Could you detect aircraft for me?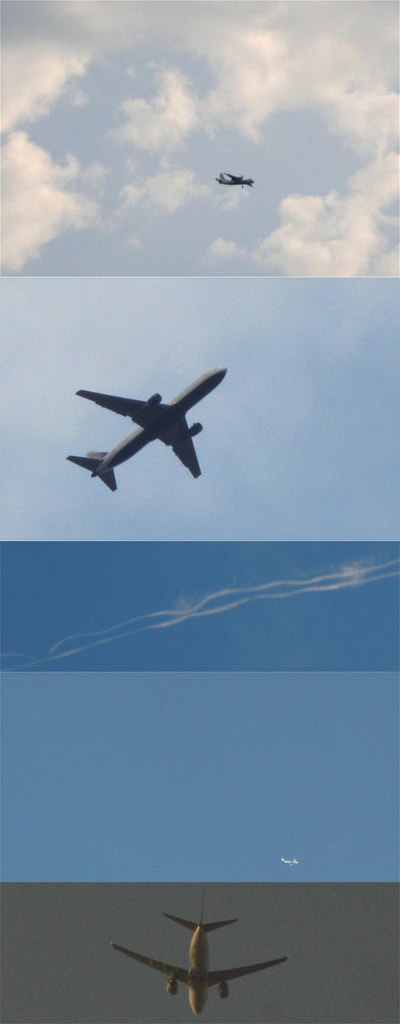
Detection result: region(111, 893, 288, 1013).
